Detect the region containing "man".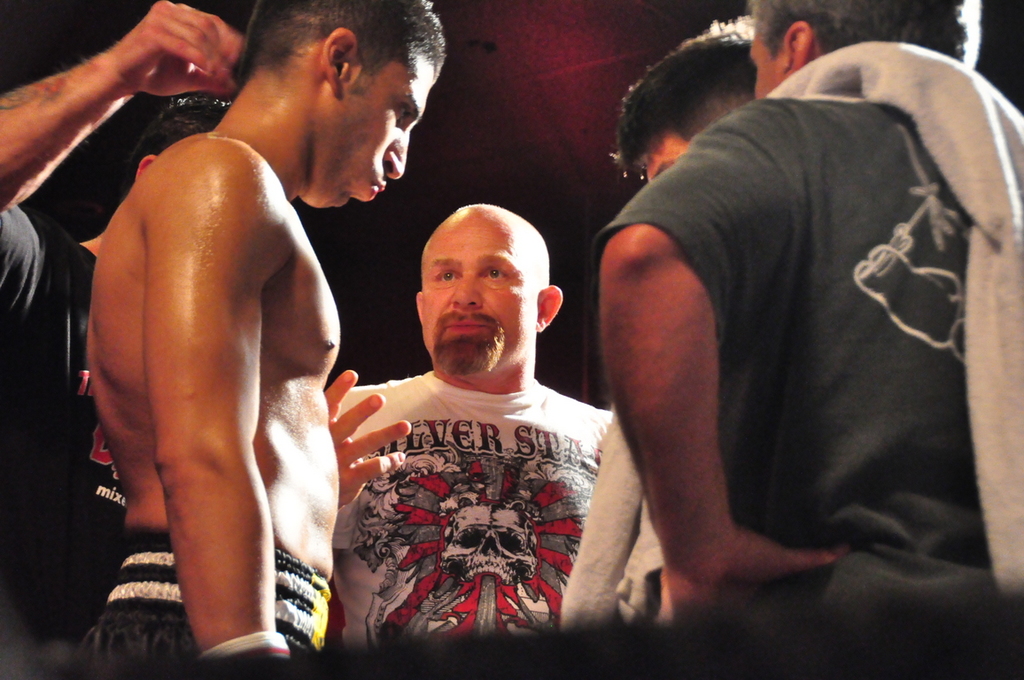
left=588, top=0, right=1023, bottom=640.
